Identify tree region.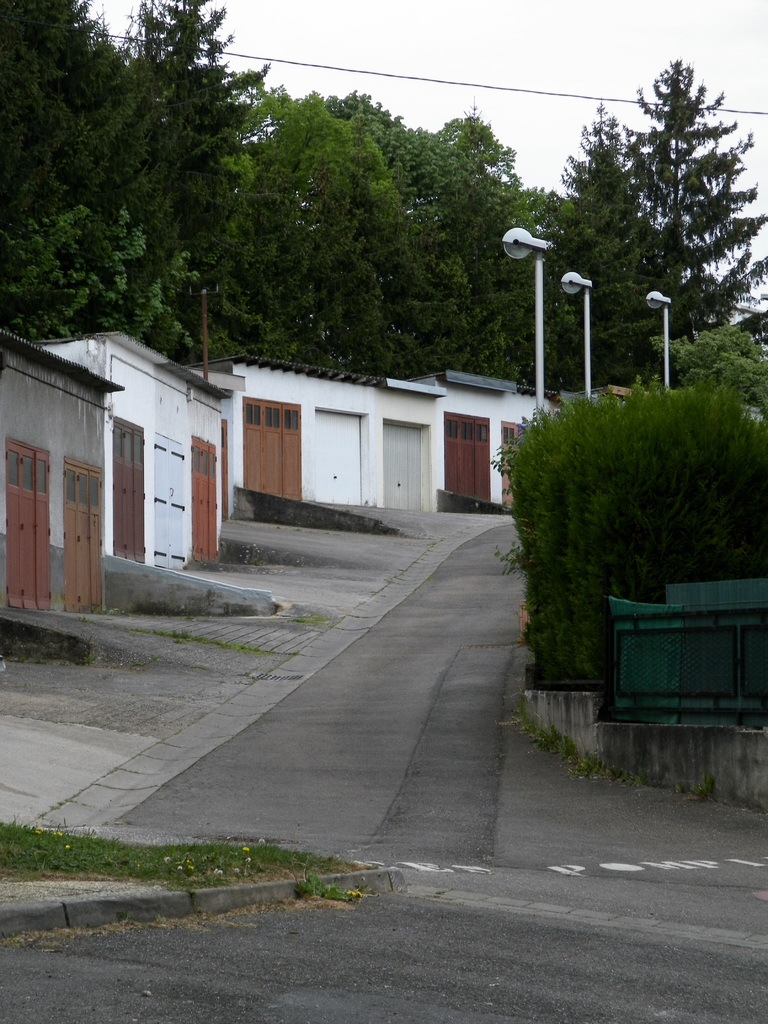
Region: BBox(585, 49, 745, 339).
